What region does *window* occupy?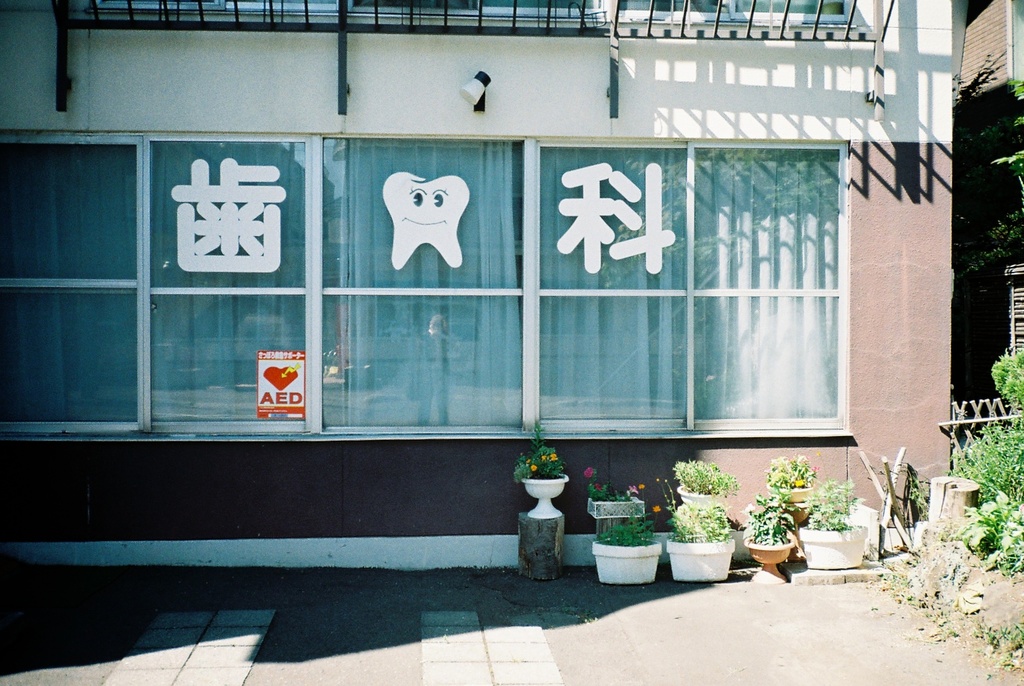
l=533, t=141, r=679, b=431.
